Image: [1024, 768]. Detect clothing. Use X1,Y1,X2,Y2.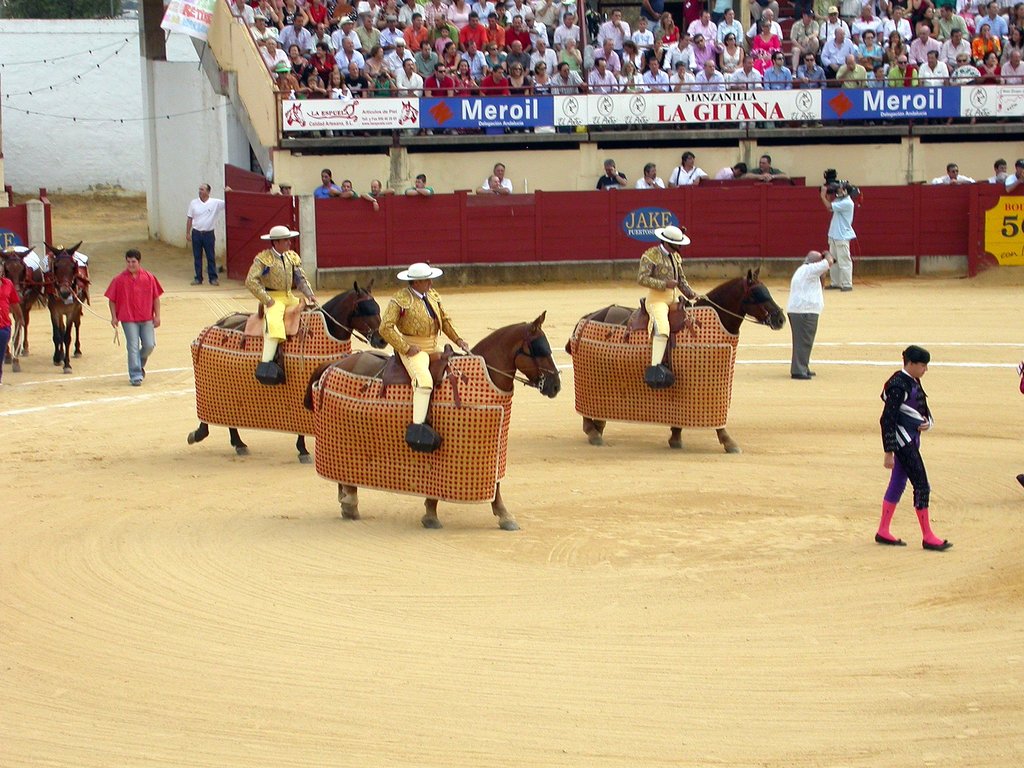
689,20,712,42.
